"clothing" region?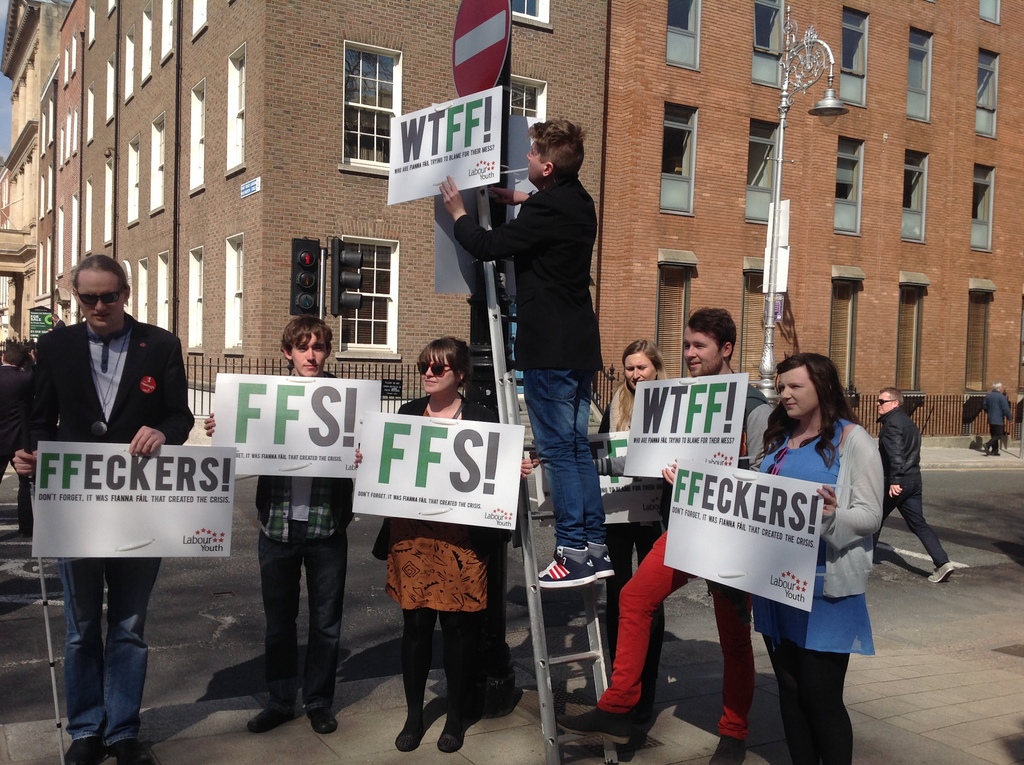
BBox(595, 389, 792, 746)
